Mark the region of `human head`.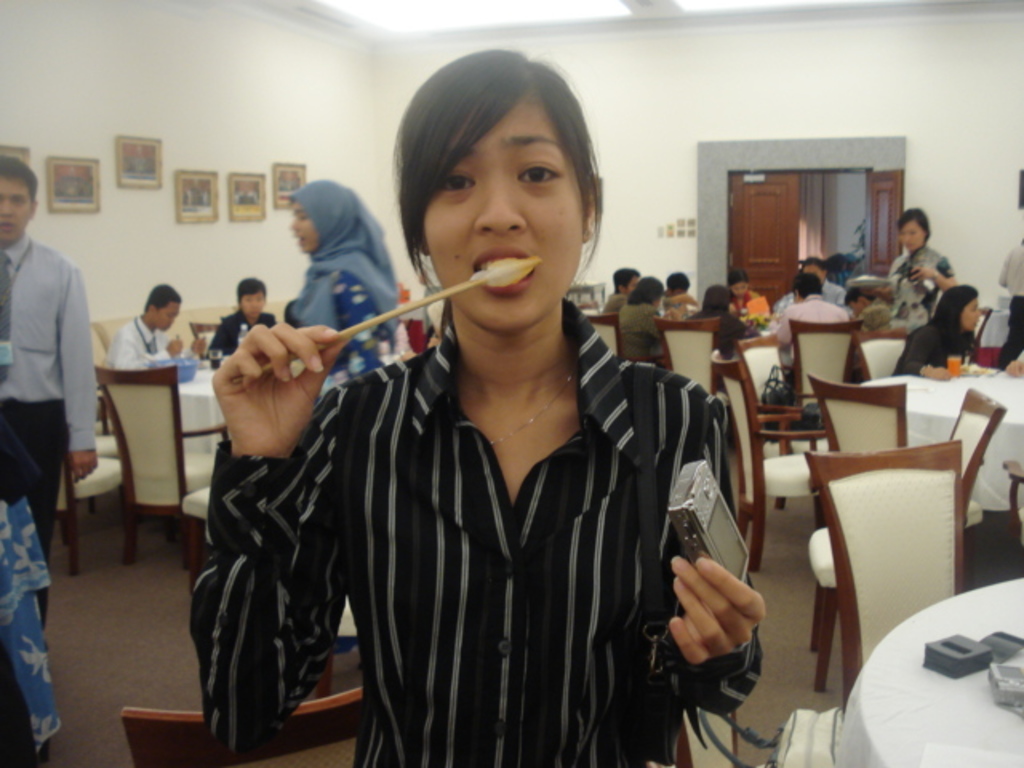
Region: (147, 283, 184, 331).
